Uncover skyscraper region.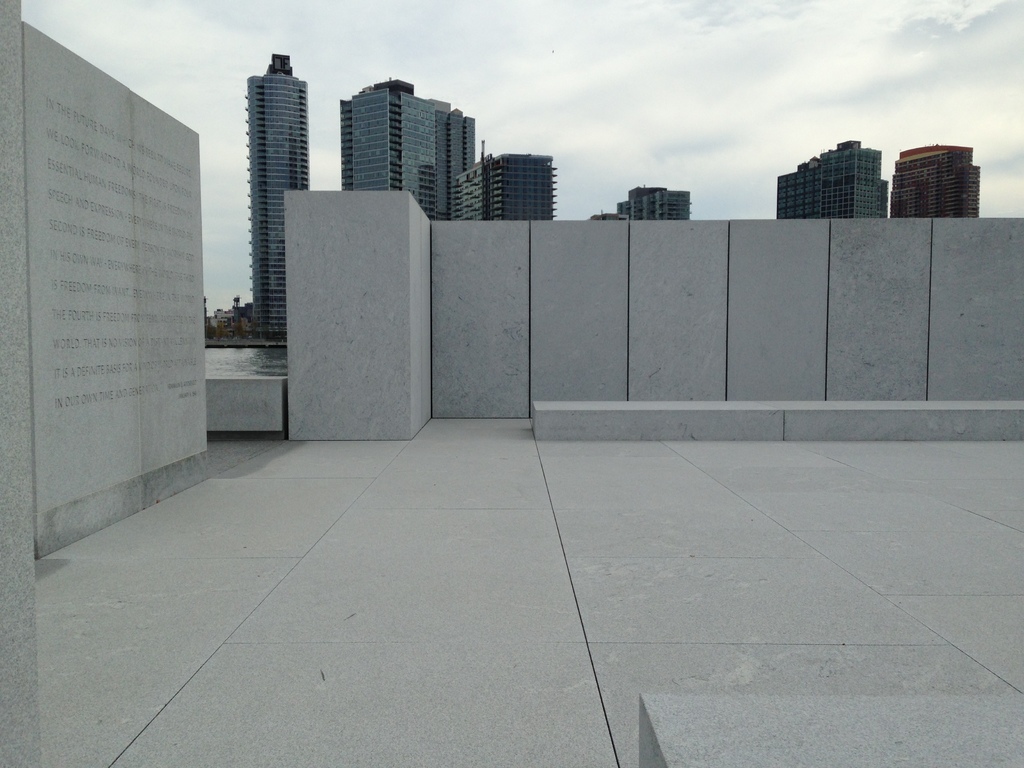
Uncovered: left=337, top=78, right=459, bottom=221.
